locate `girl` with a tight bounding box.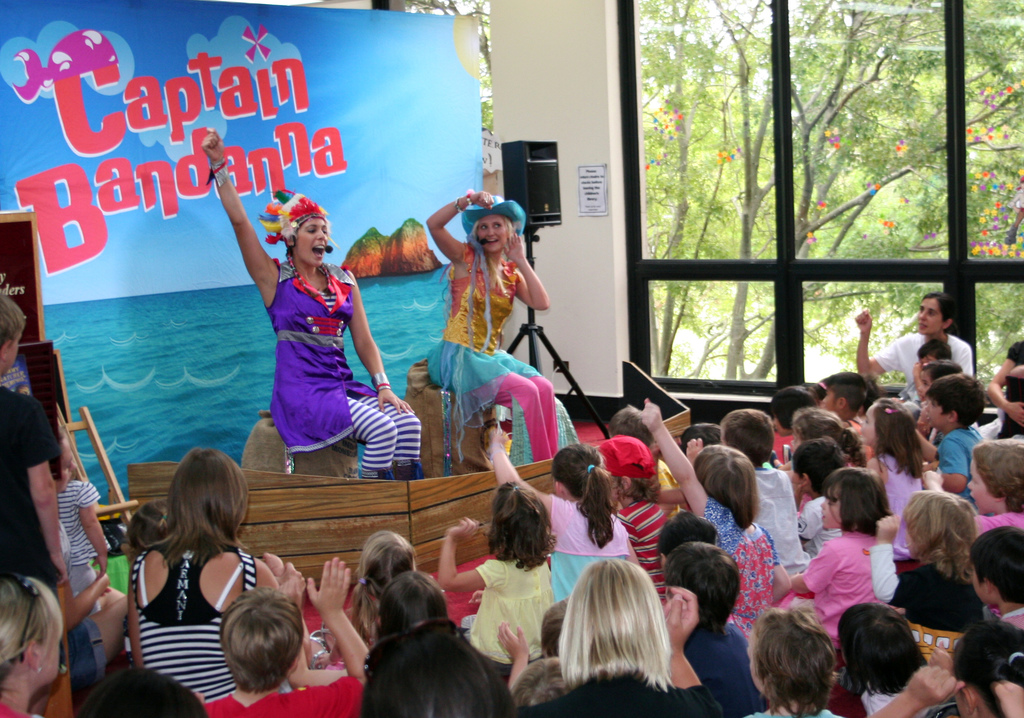
BBox(637, 397, 794, 643).
